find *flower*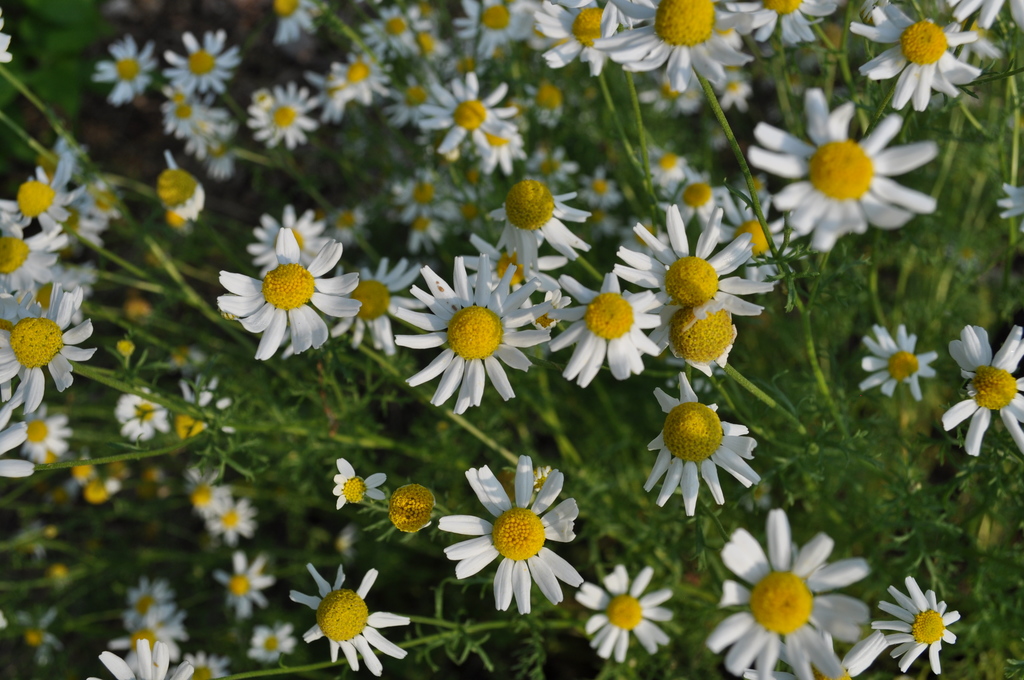
pyautogui.locateOnScreen(283, 560, 420, 678)
